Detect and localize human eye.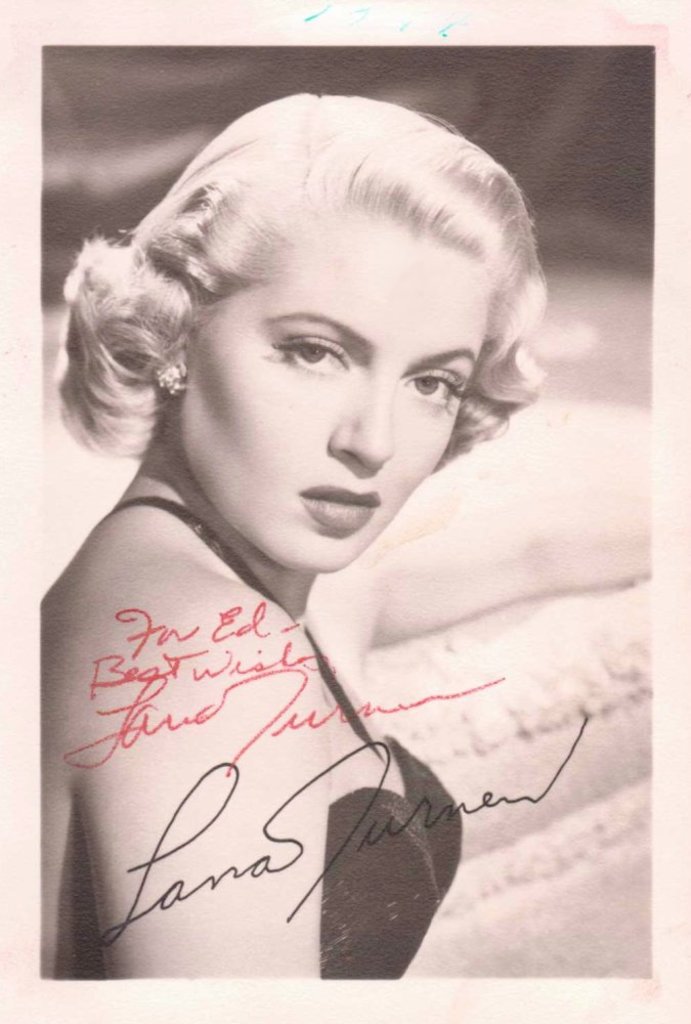
Localized at left=398, top=370, right=462, bottom=407.
